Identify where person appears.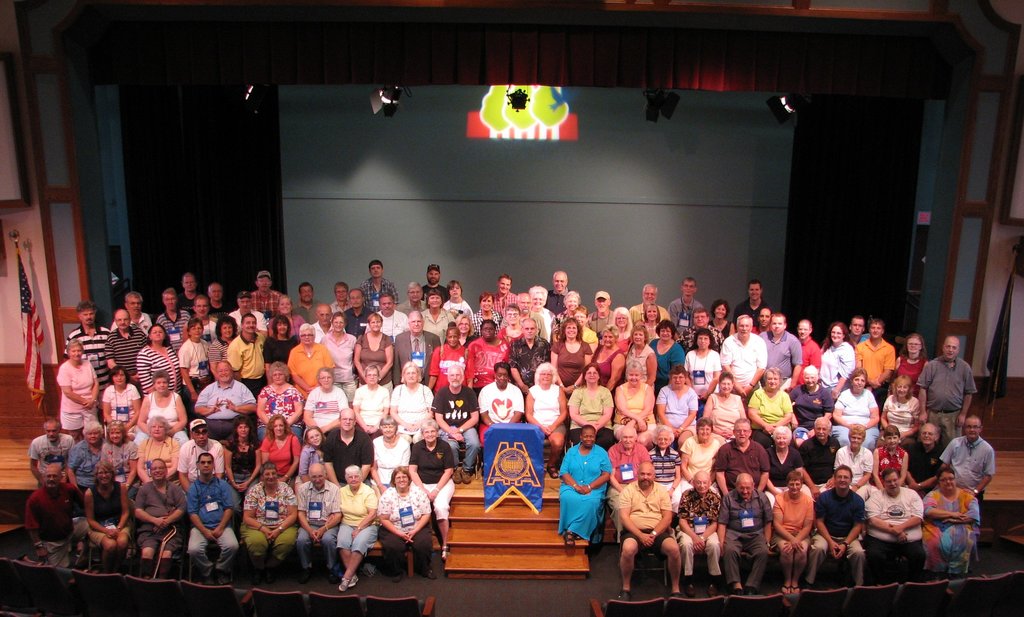
Appears at <region>849, 316, 870, 343</region>.
